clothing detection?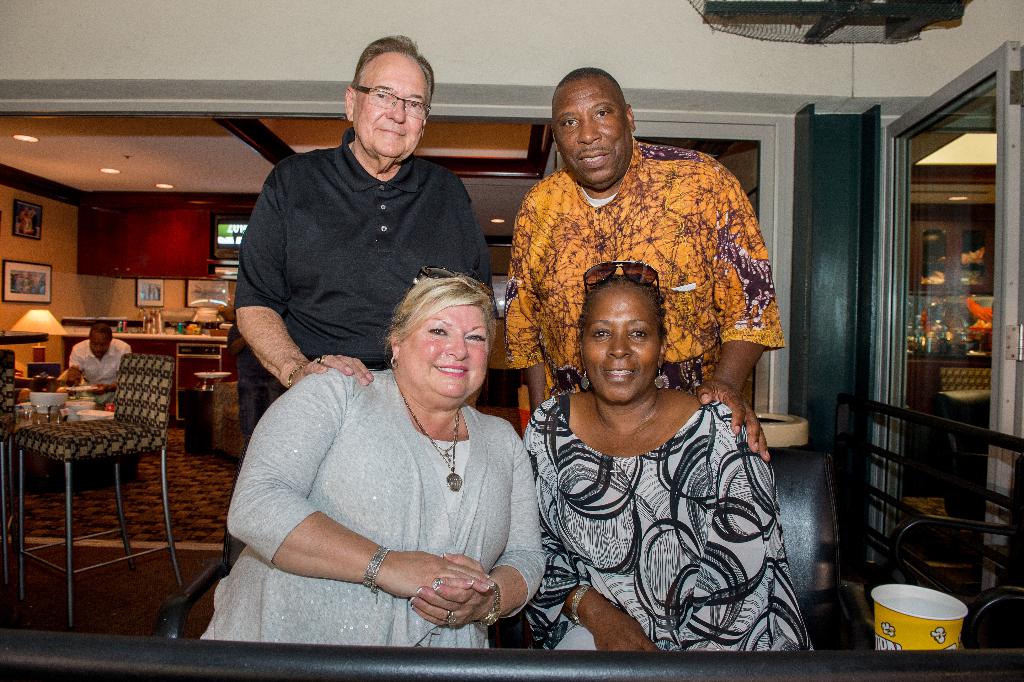
select_region(506, 144, 793, 400)
